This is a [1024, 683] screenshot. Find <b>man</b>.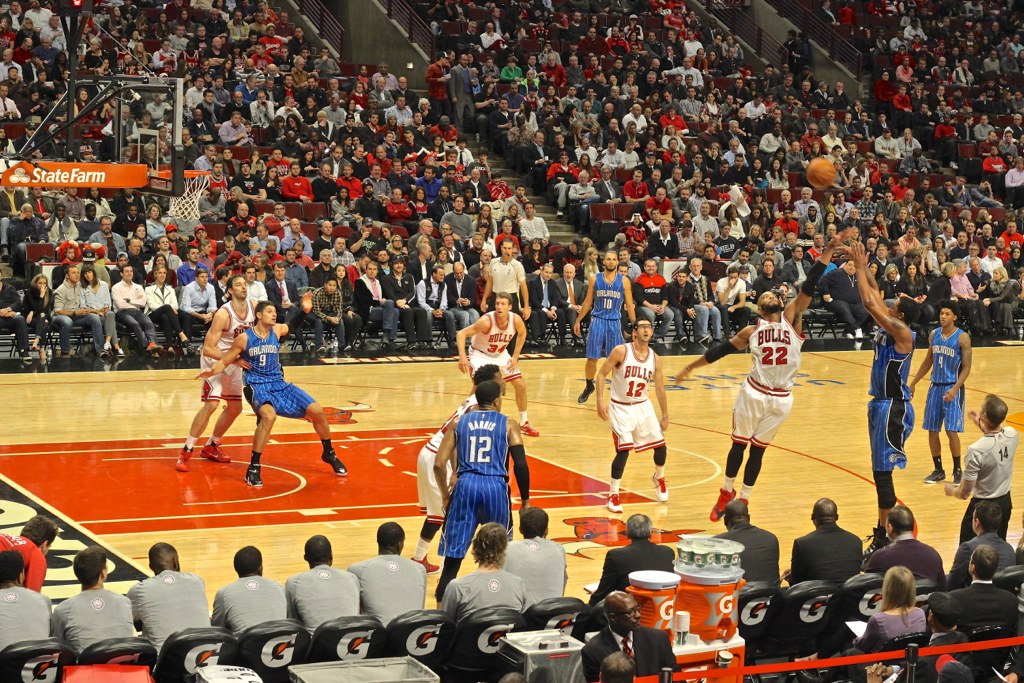
Bounding box: 581,589,688,682.
